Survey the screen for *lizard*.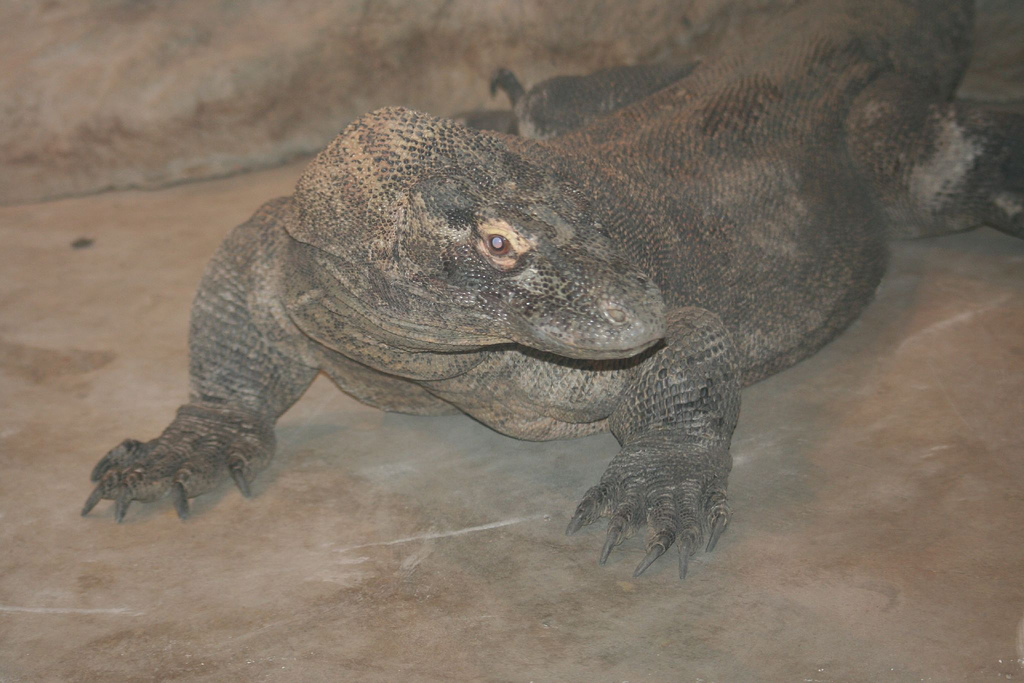
Survey found: {"x1": 60, "y1": 50, "x2": 942, "y2": 578}.
